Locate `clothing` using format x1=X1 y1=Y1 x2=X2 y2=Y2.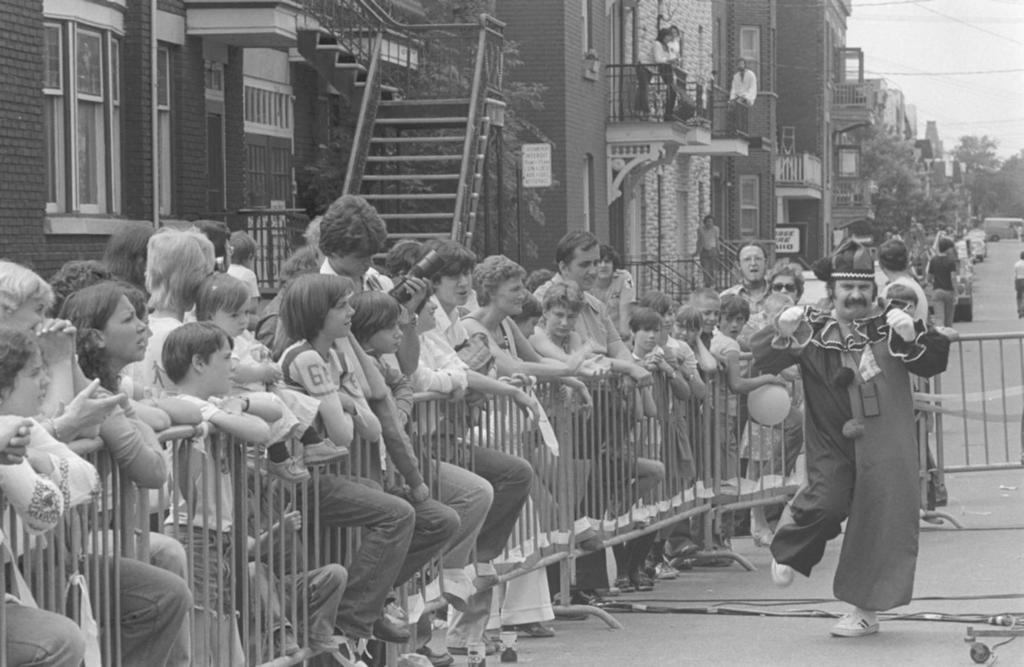
x1=698 y1=221 x2=716 y2=278.
